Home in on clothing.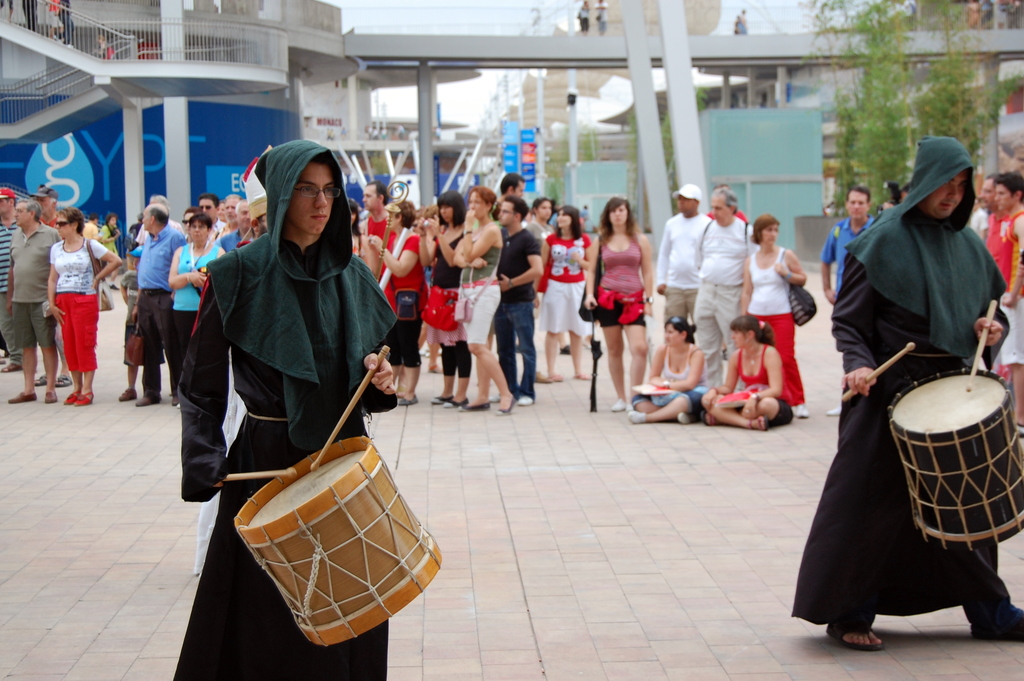
Homed in at x1=735 y1=13 x2=746 y2=33.
